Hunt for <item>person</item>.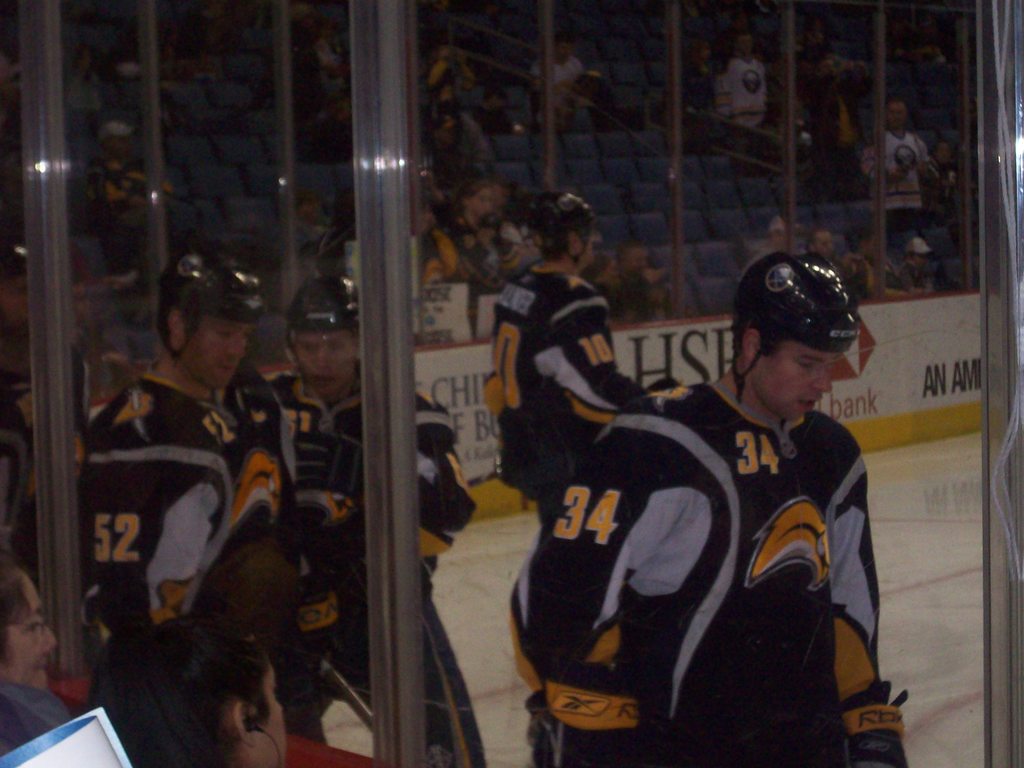
Hunted down at {"x1": 237, "y1": 275, "x2": 489, "y2": 762}.
